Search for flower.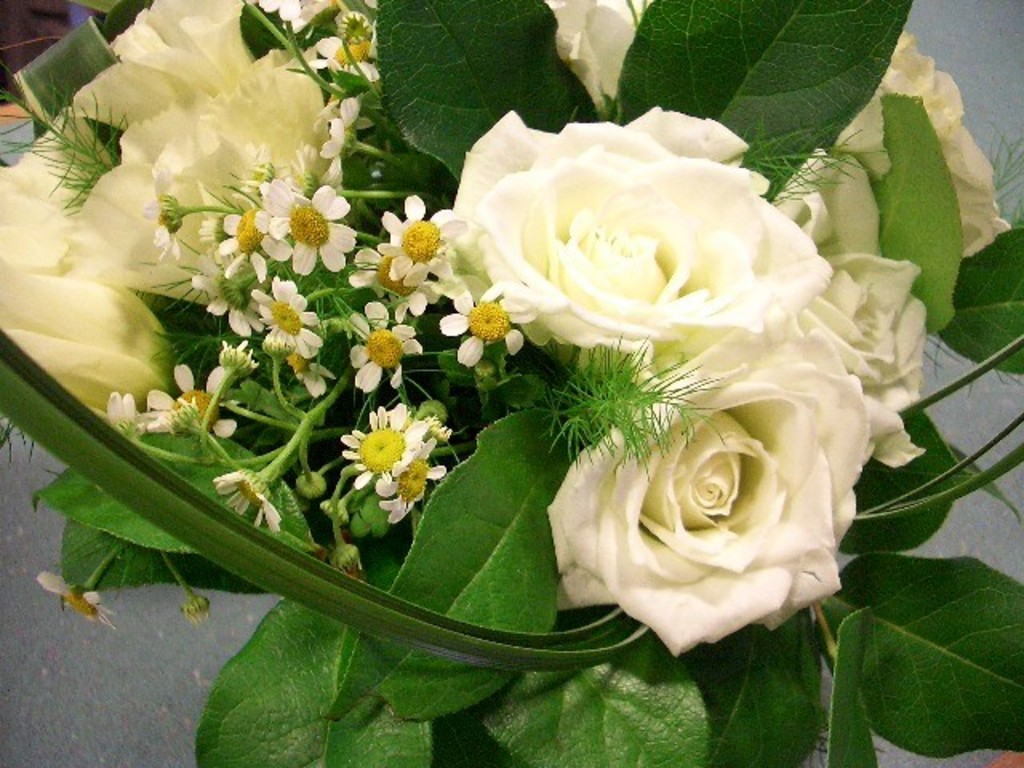
Found at <bbox>318, 102, 355, 178</bbox>.
